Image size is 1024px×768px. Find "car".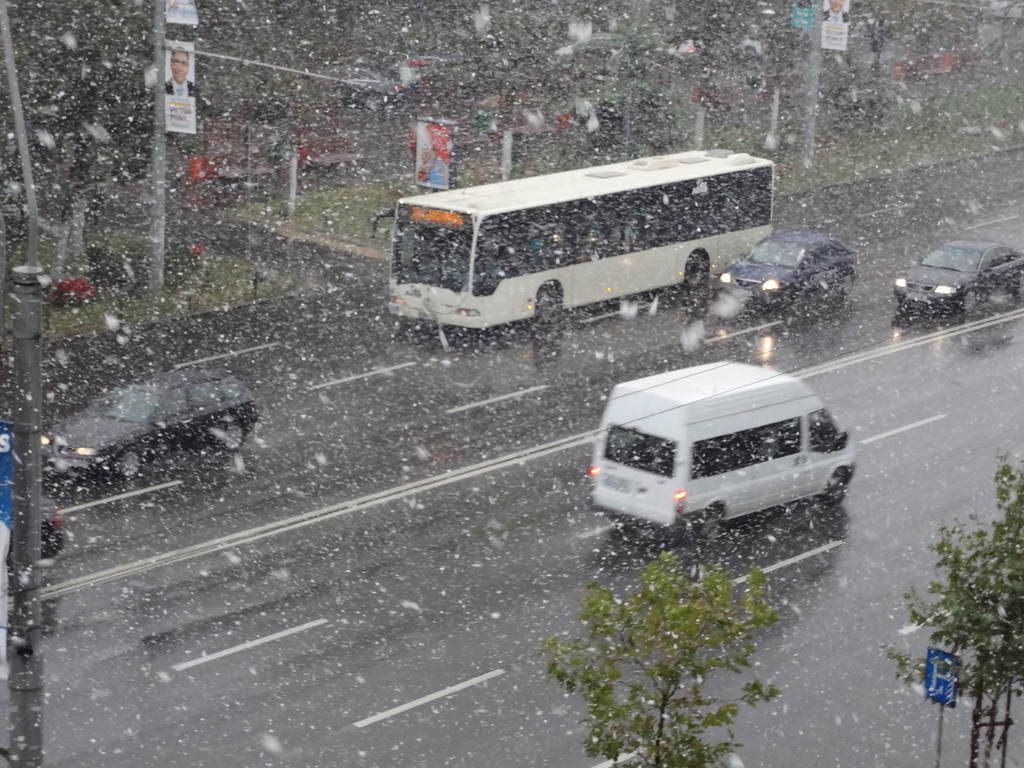
x1=35 y1=375 x2=257 y2=479.
